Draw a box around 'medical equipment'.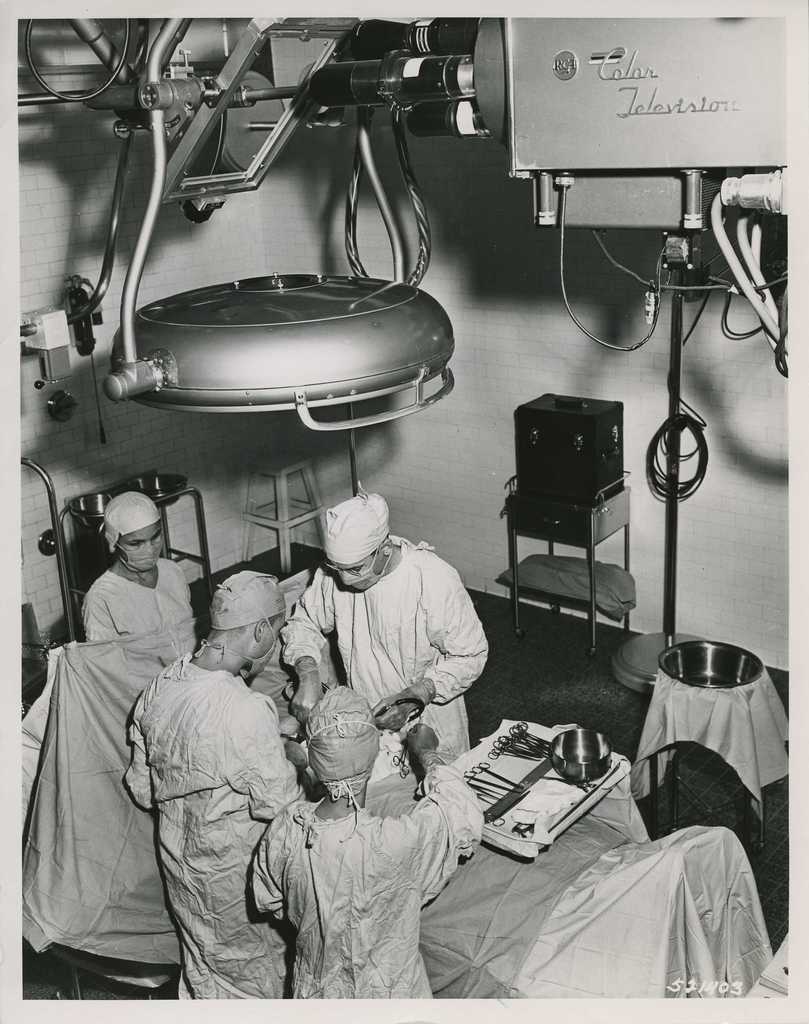
508, 820, 536, 842.
